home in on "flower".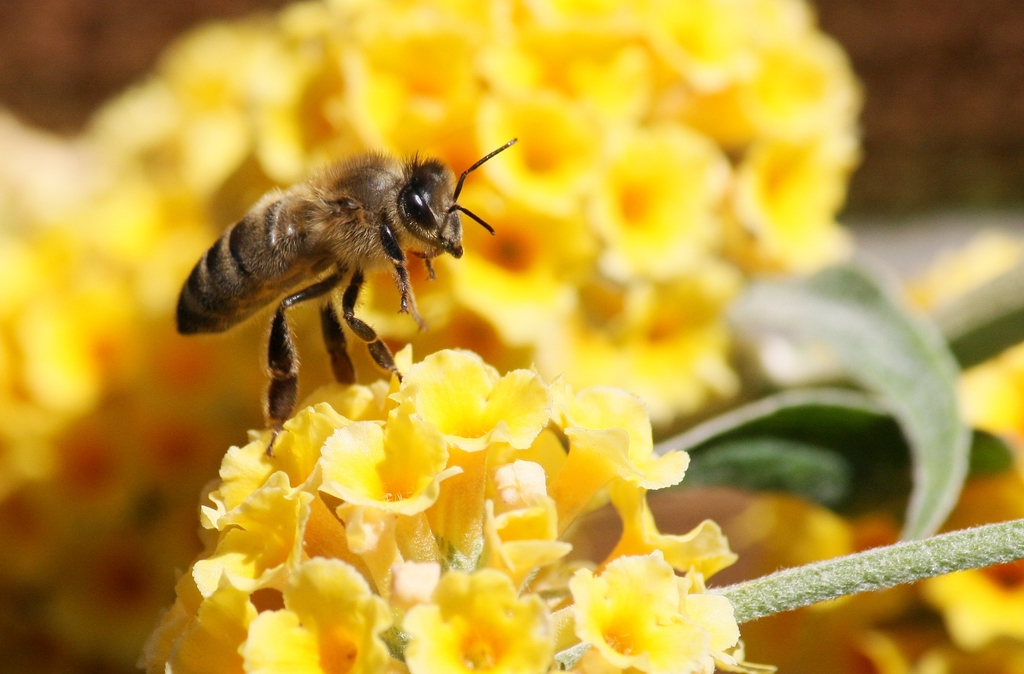
Homed in at {"left": 132, "top": 332, "right": 758, "bottom": 673}.
